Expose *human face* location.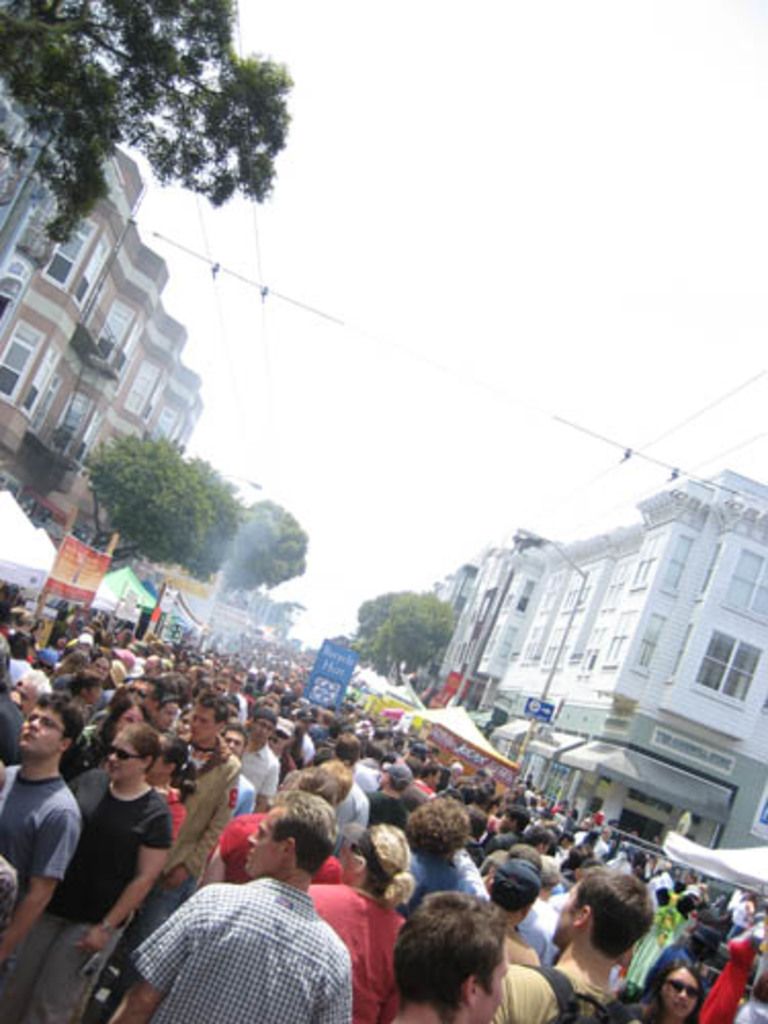
Exposed at 184,705,217,739.
